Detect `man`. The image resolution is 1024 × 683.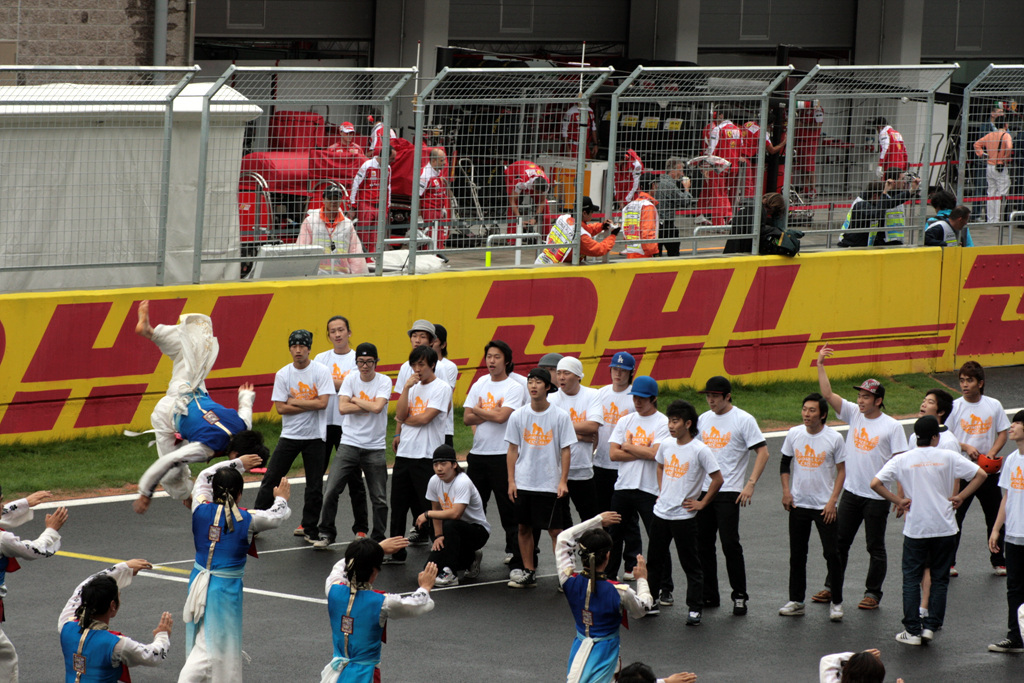
bbox=[607, 371, 675, 606].
